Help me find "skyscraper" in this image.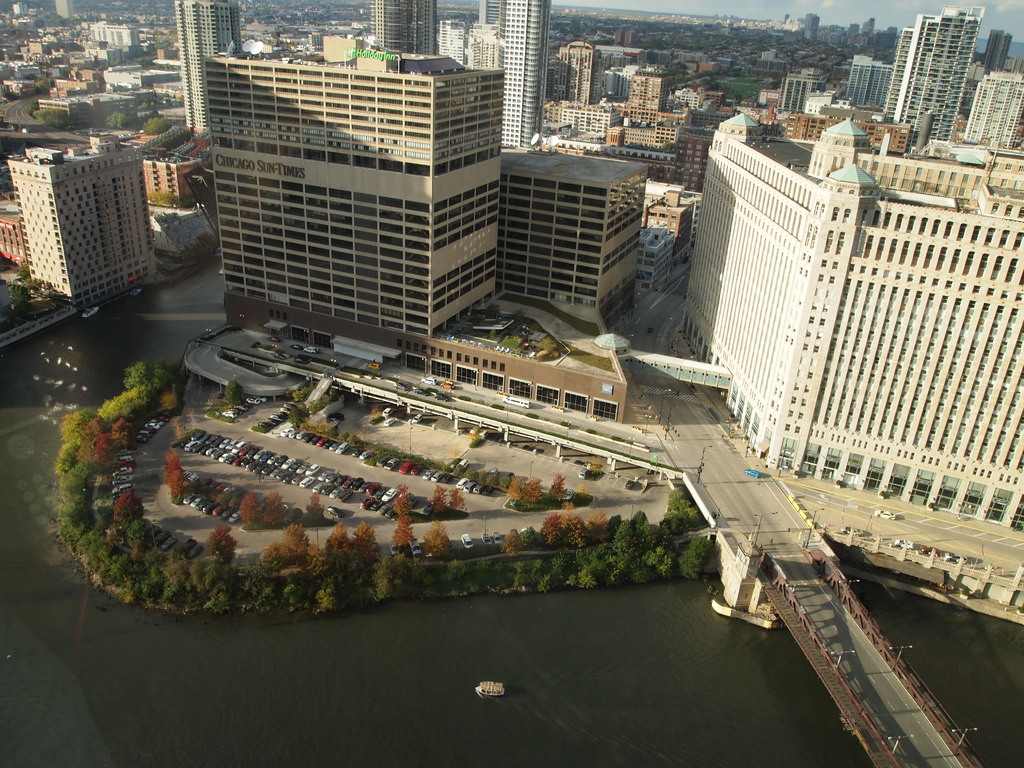
Found it: 979/28/1010/71.
